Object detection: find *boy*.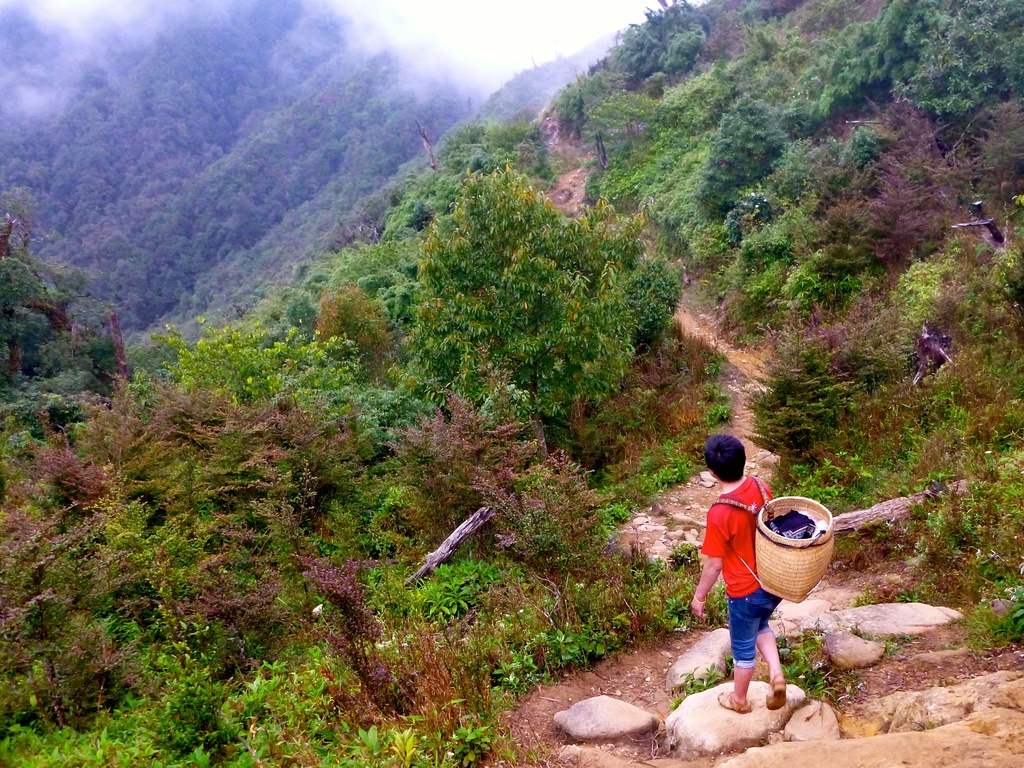
{"x1": 691, "y1": 441, "x2": 815, "y2": 701}.
